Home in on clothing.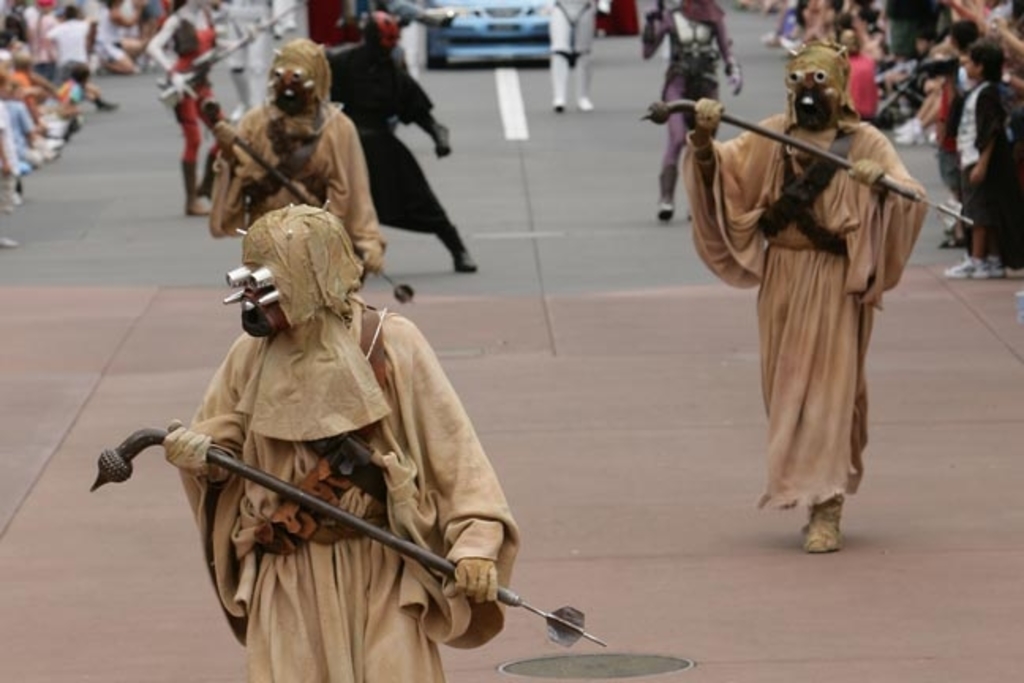
Homed in at bbox=(642, 3, 740, 201).
